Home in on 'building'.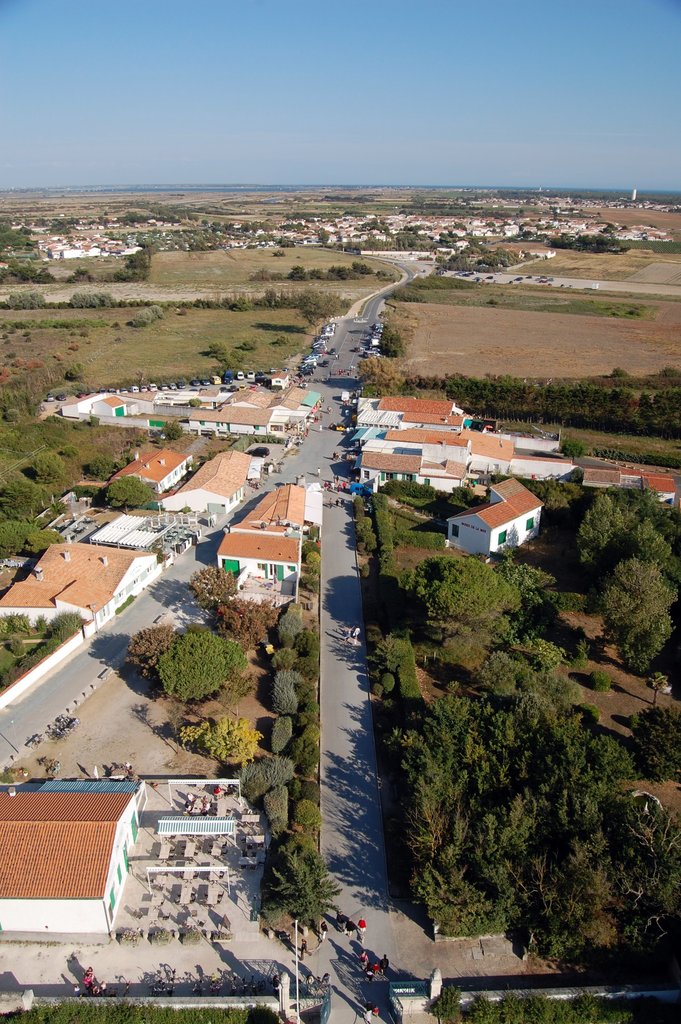
Homed in at [left=220, top=477, right=308, bottom=588].
